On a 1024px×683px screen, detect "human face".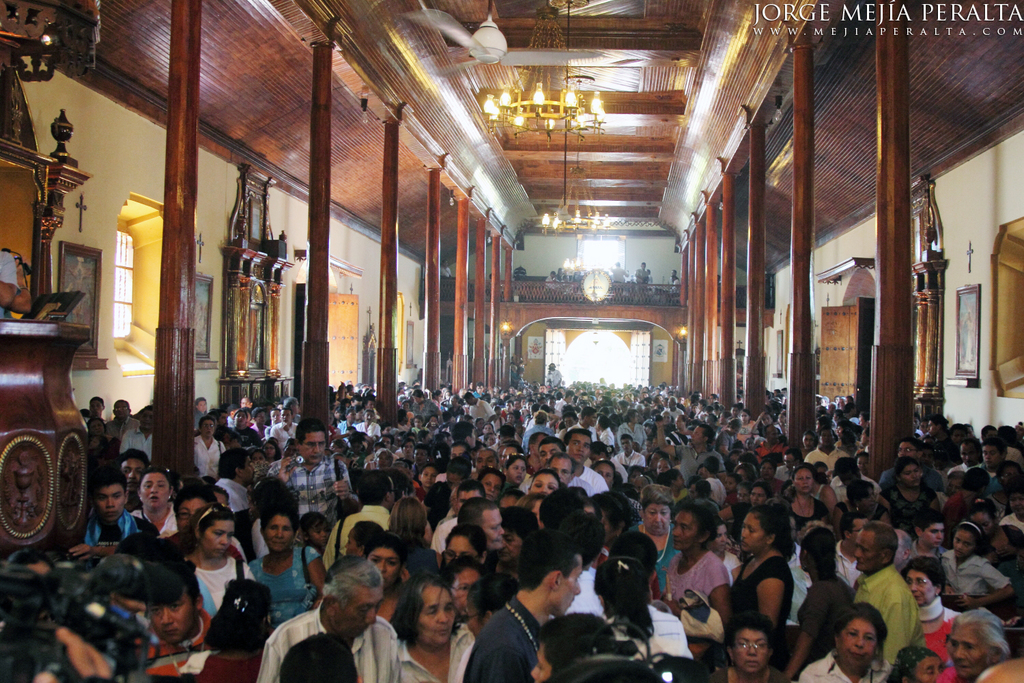
locate(731, 627, 771, 675).
